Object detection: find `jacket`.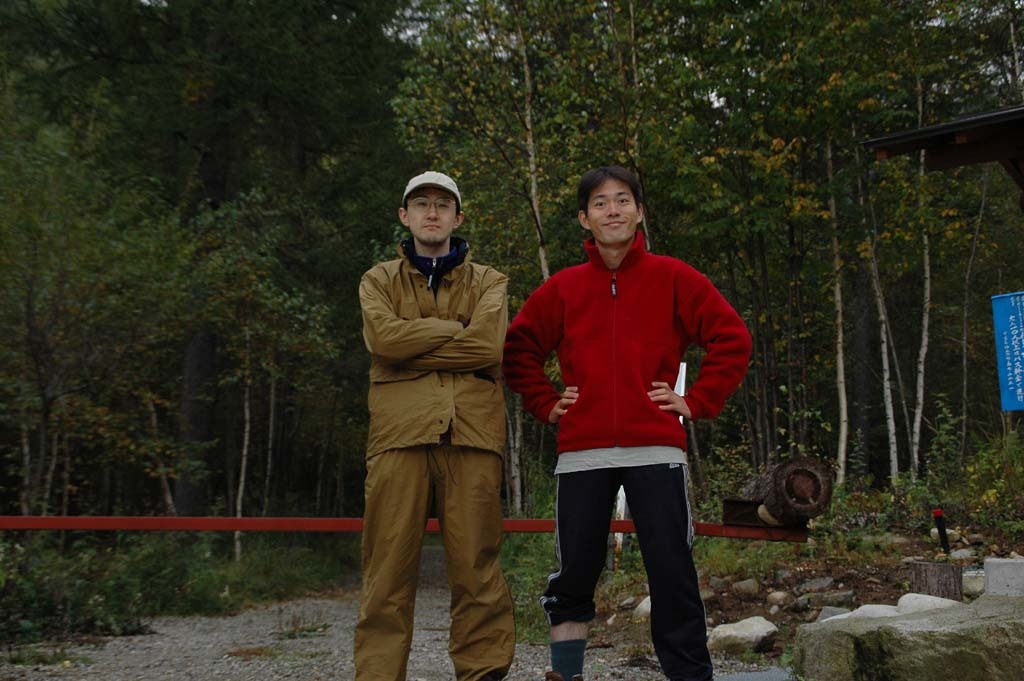
(left=522, top=198, right=742, bottom=458).
